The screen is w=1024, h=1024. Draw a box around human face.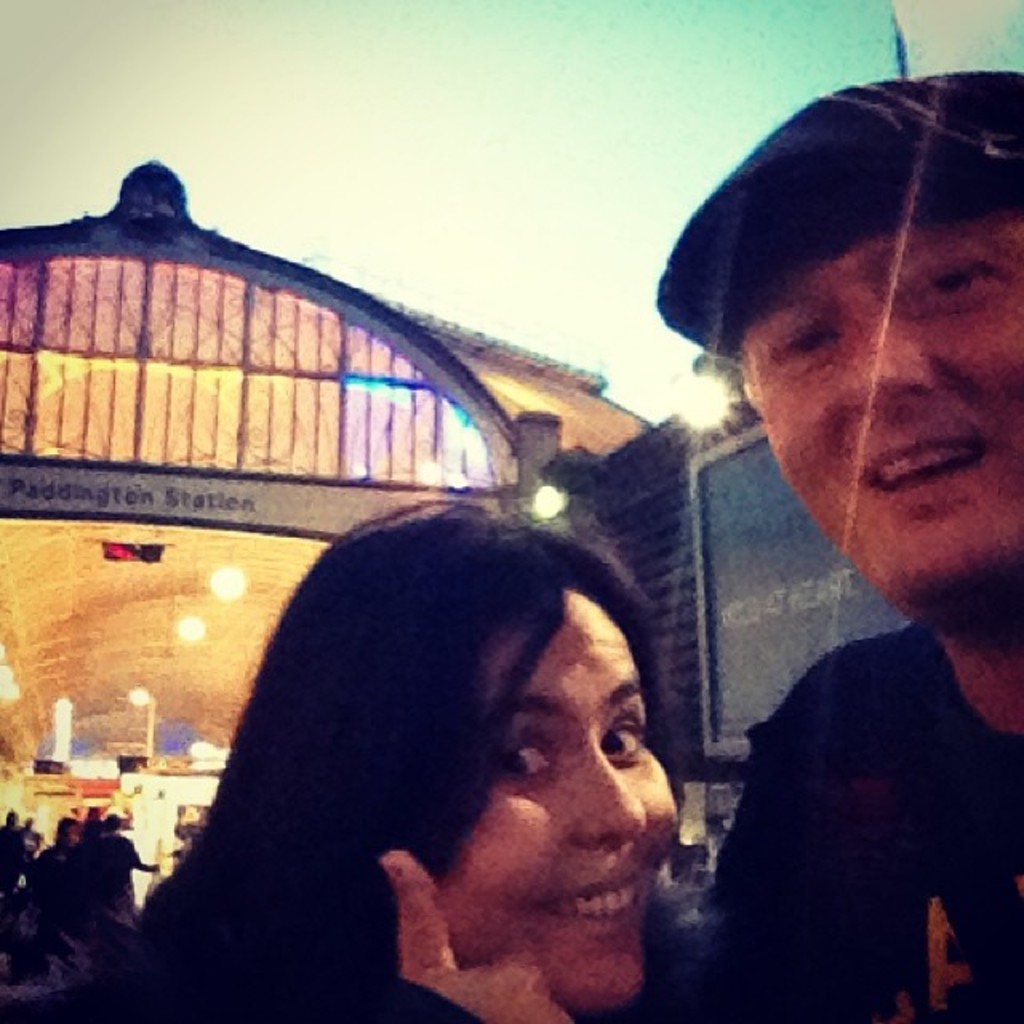
BBox(738, 205, 1022, 602).
